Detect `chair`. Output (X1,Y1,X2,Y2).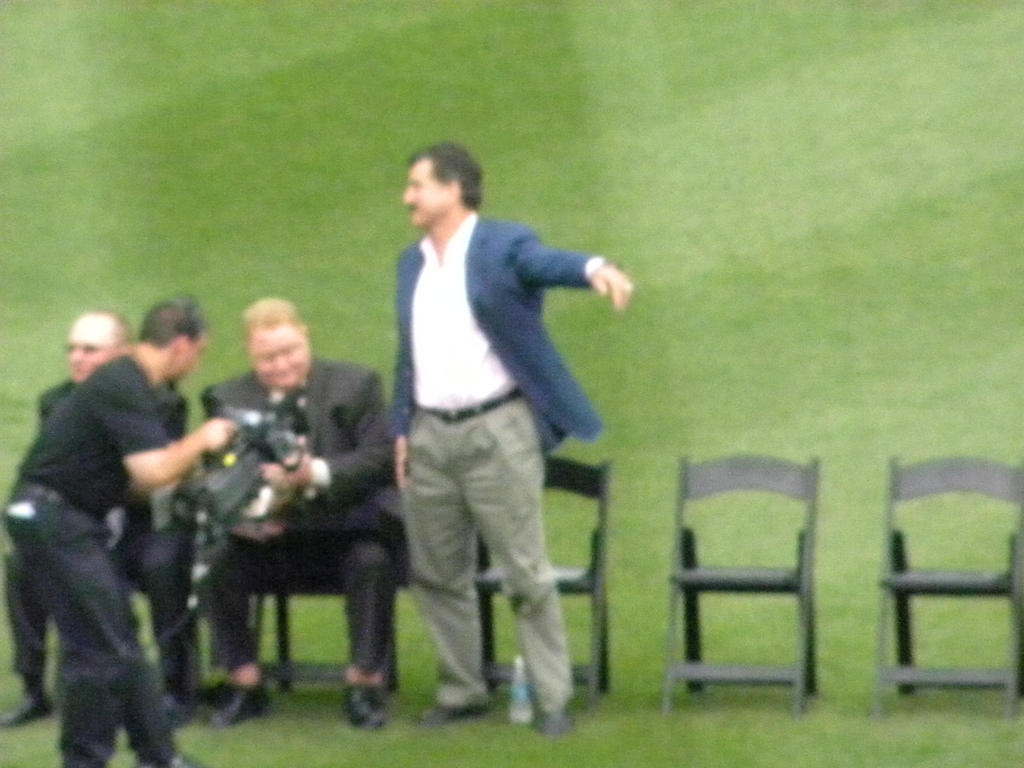
(865,445,1023,723).
